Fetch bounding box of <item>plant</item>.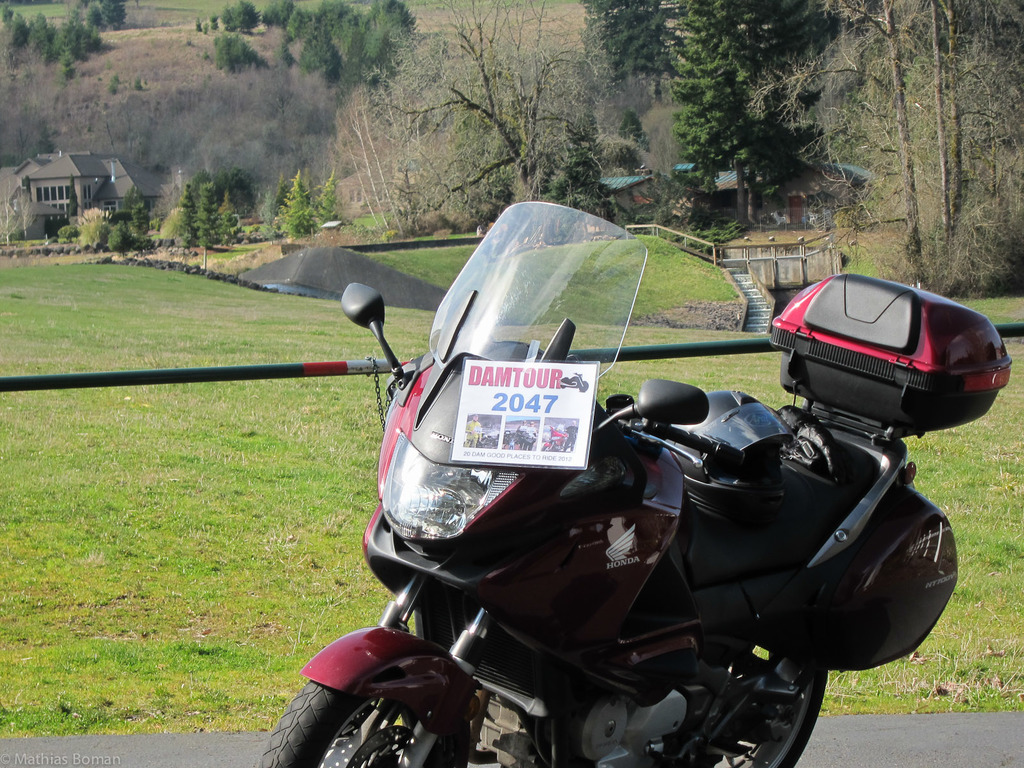
Bbox: box(595, 353, 805, 410).
